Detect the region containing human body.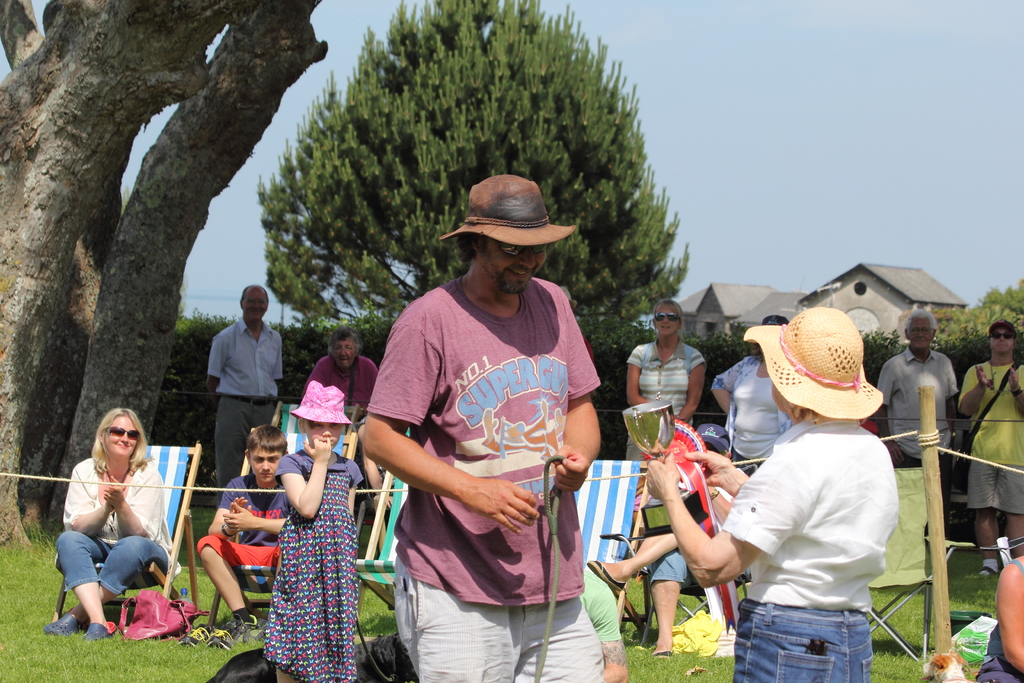
{"x1": 647, "y1": 466, "x2": 752, "y2": 657}.
